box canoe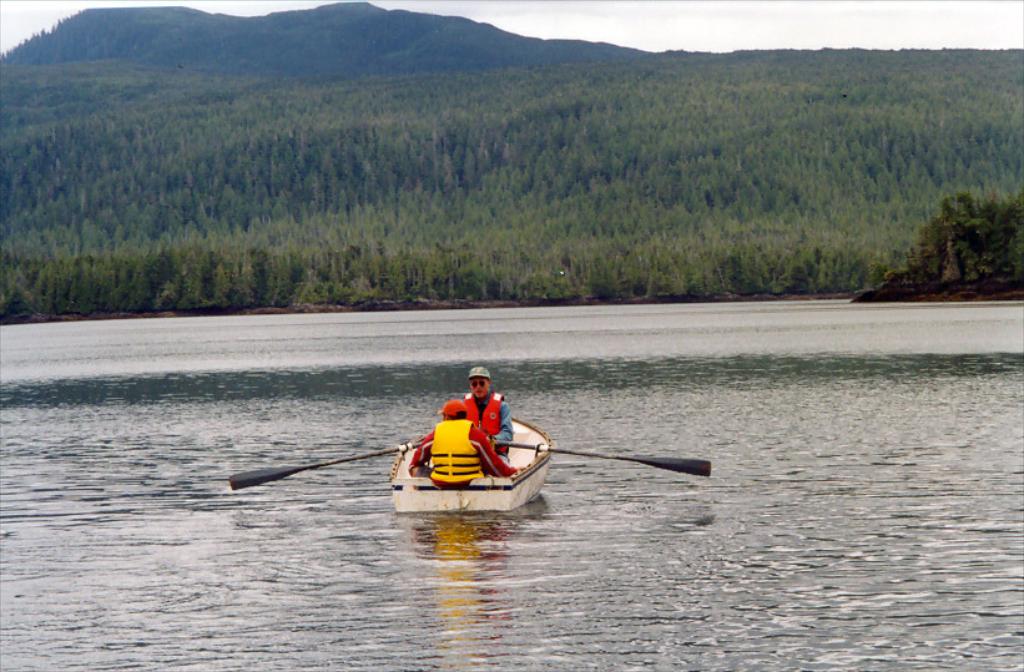
<box>392,404,560,526</box>
